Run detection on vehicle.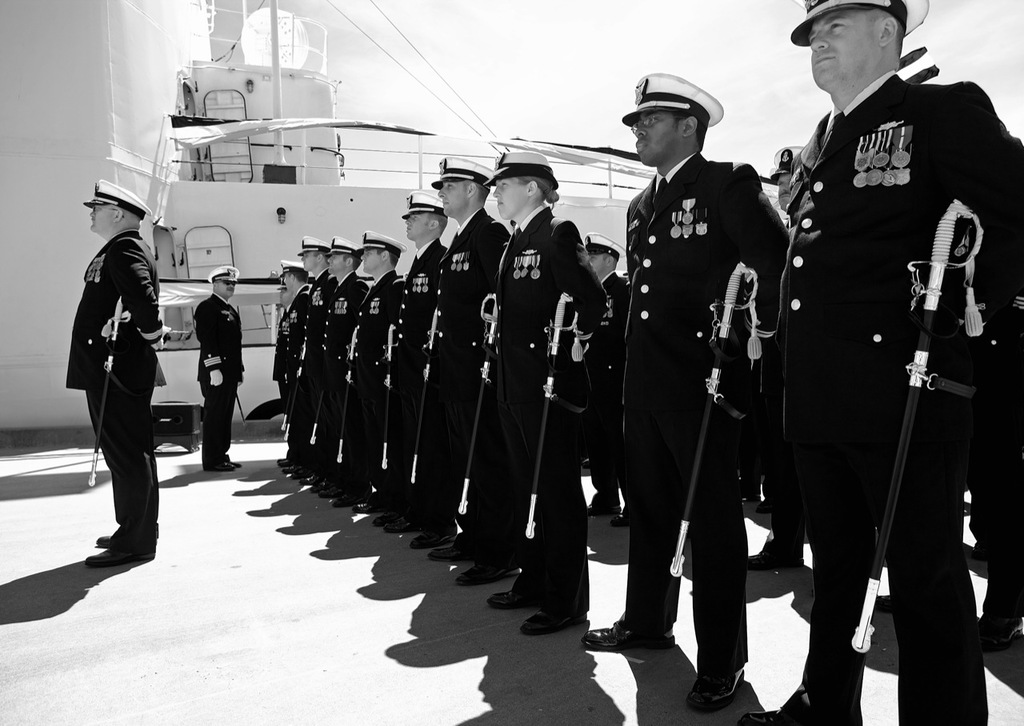
Result: left=0, top=0, right=1023, bottom=725.
